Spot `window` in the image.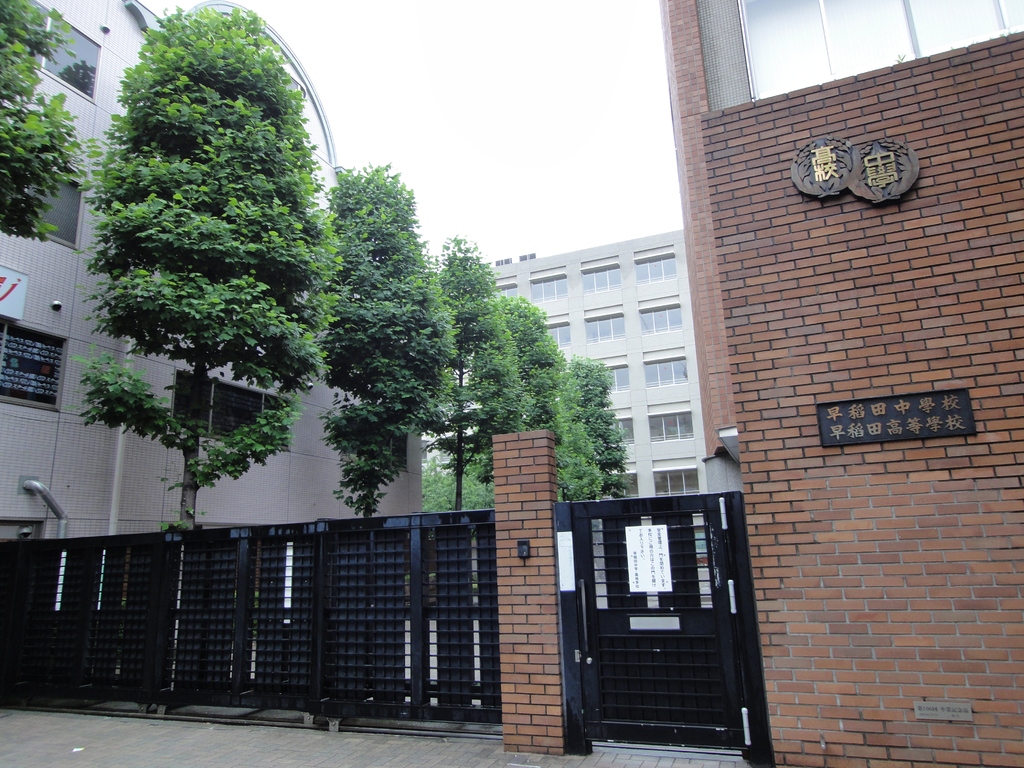
`window` found at locate(541, 319, 568, 346).
